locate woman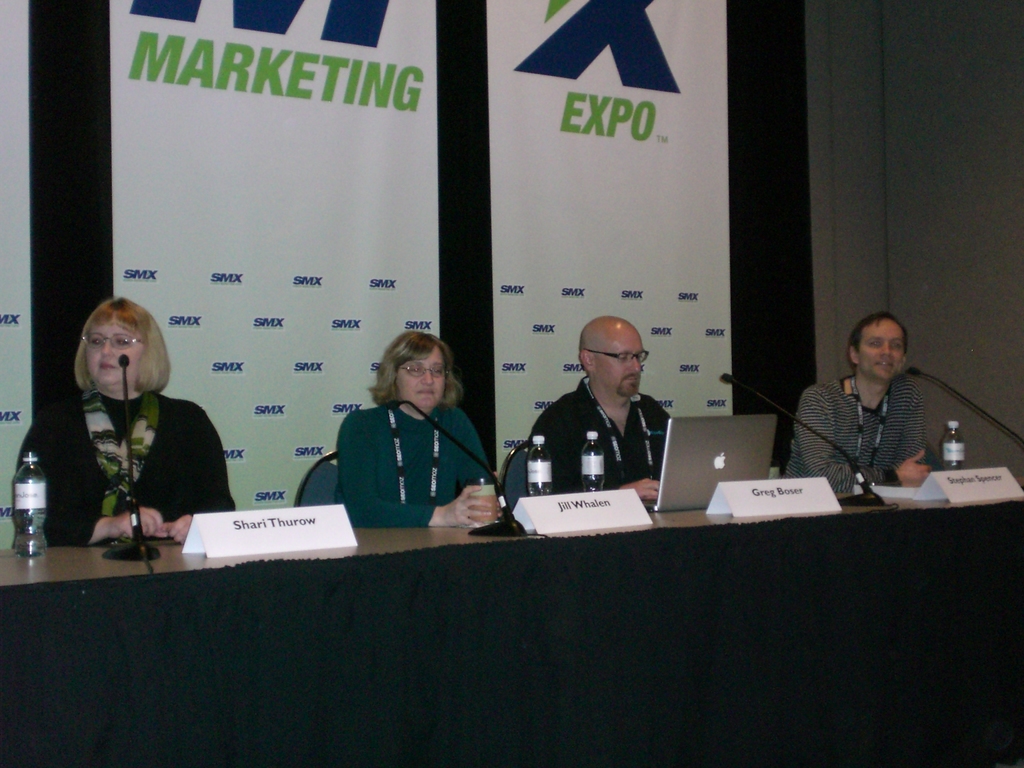
region(321, 324, 502, 546)
